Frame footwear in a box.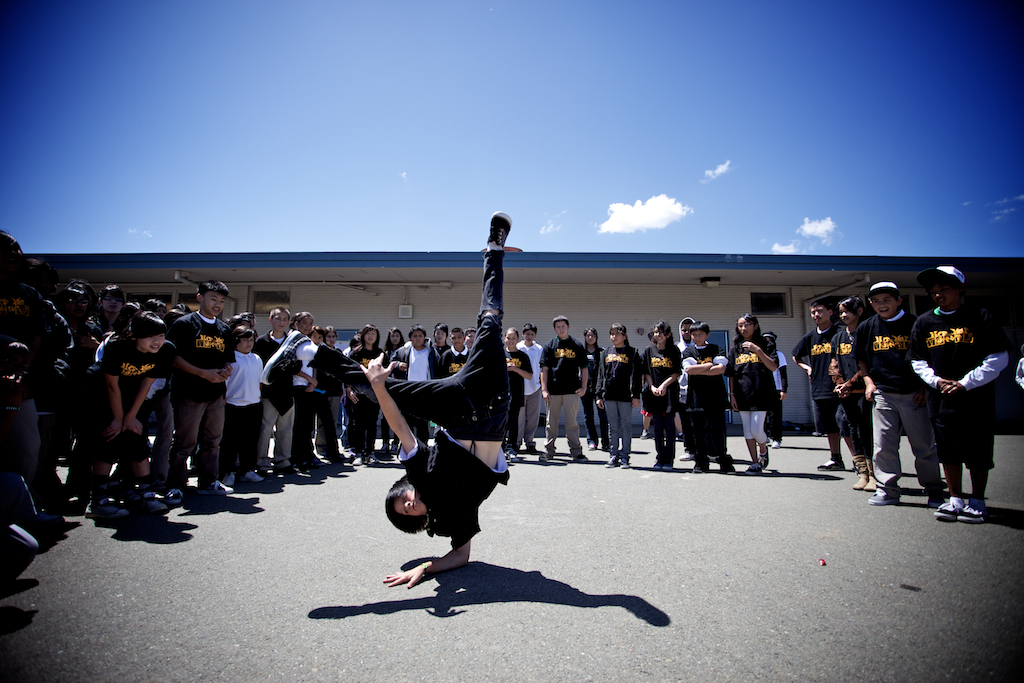
772, 439, 777, 447.
